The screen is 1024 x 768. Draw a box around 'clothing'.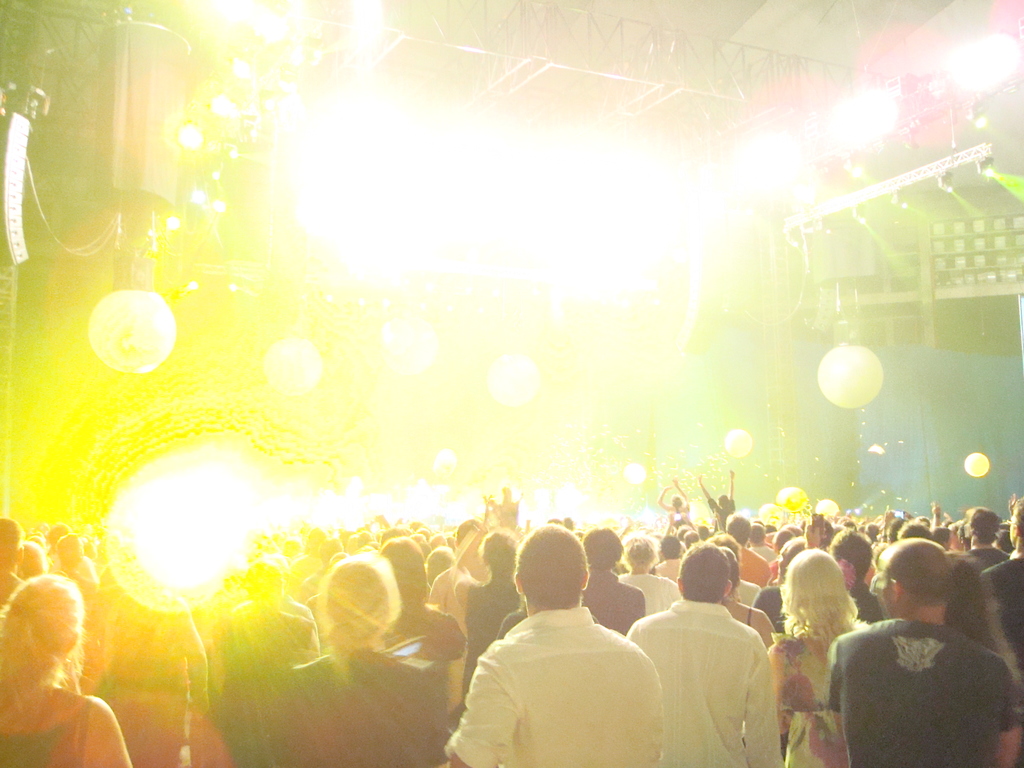
(left=420, top=563, right=487, bottom=614).
